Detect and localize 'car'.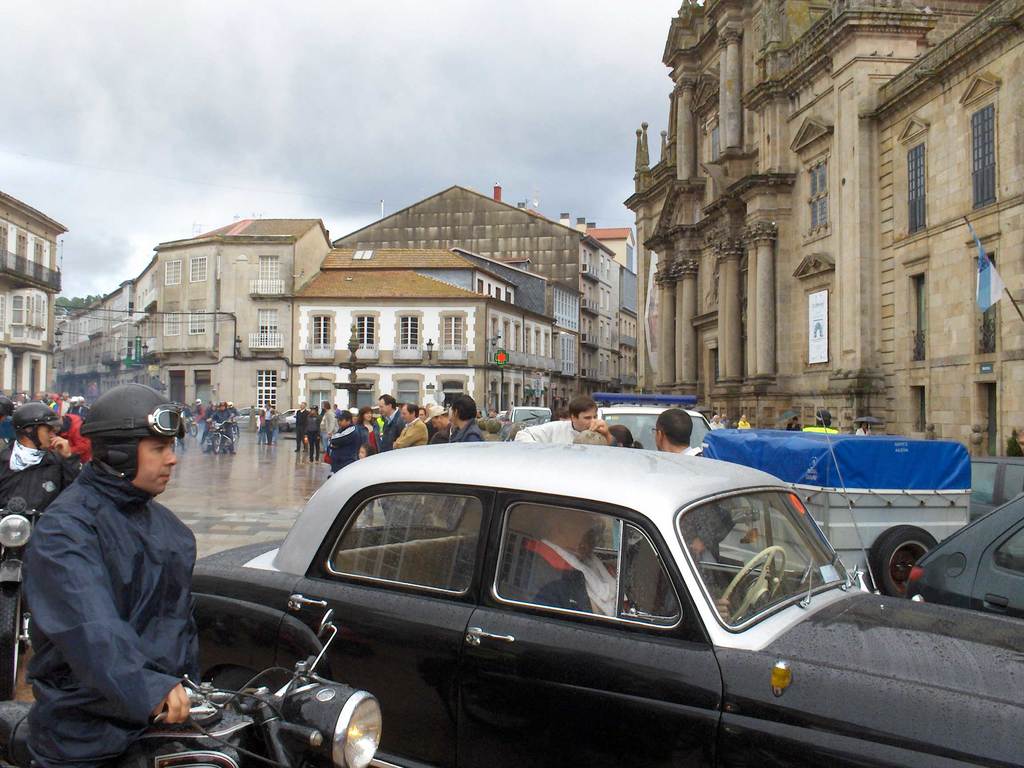
Localized at select_region(904, 488, 1023, 618).
